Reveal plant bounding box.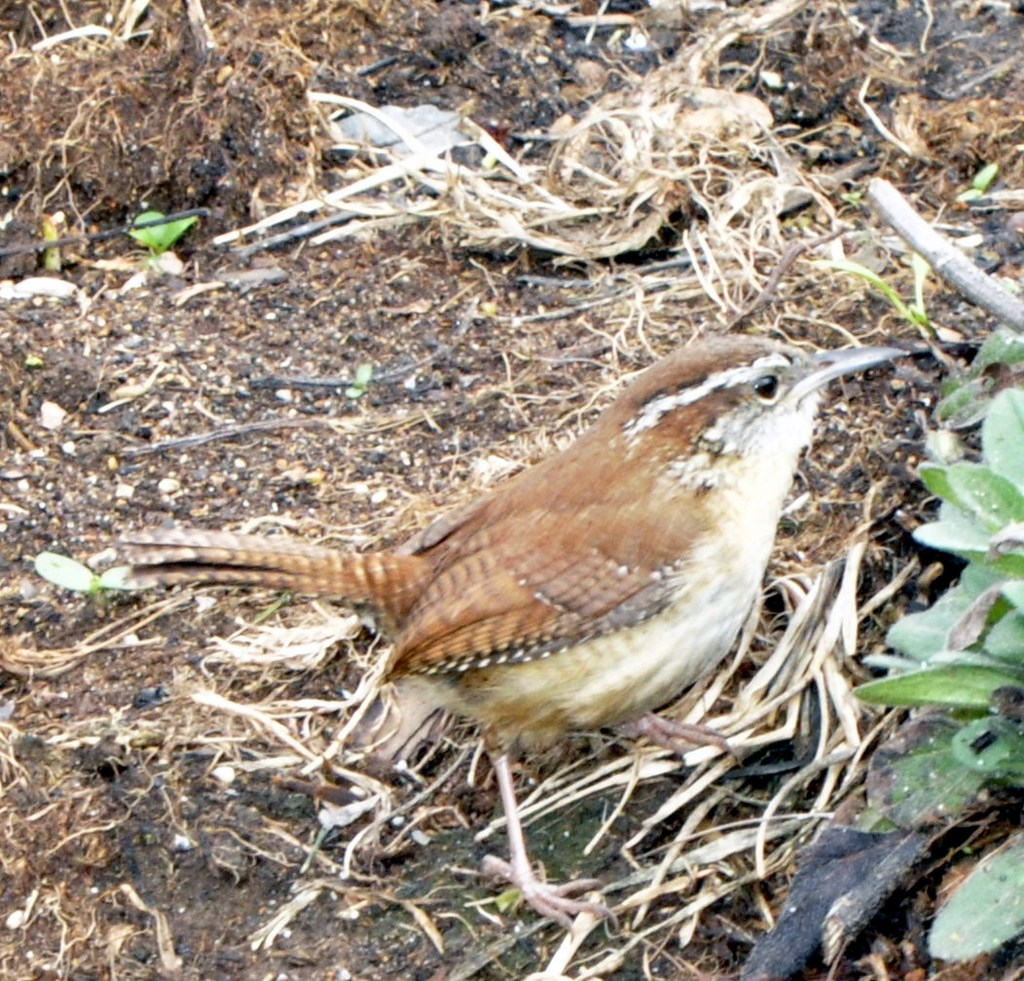
Revealed: x1=32 y1=544 x2=161 y2=623.
